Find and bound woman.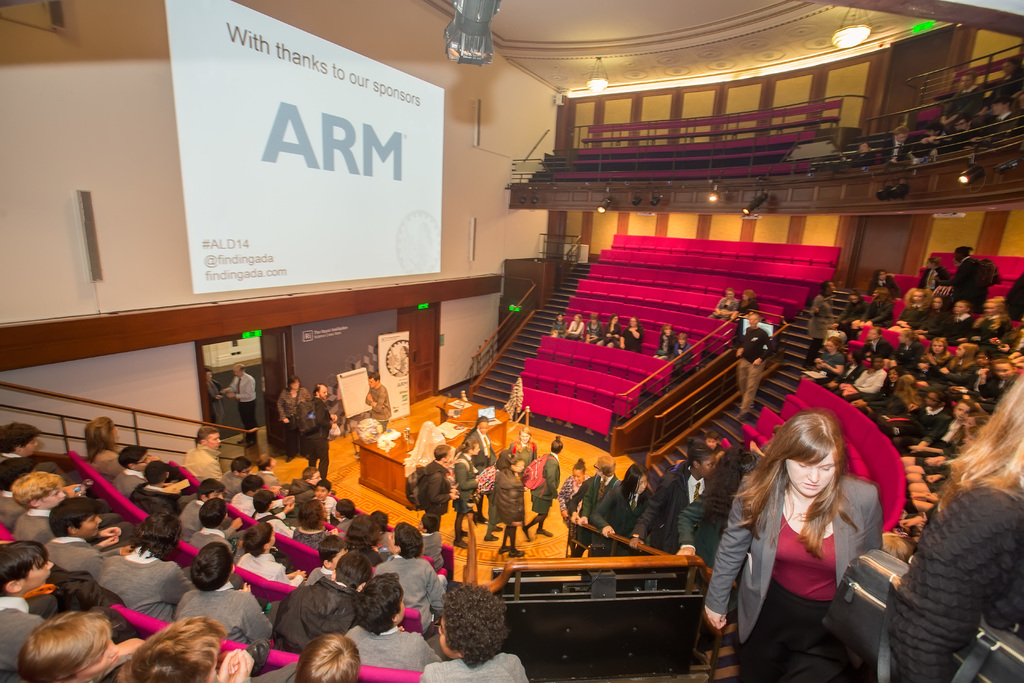
Bound: l=657, t=325, r=678, b=361.
